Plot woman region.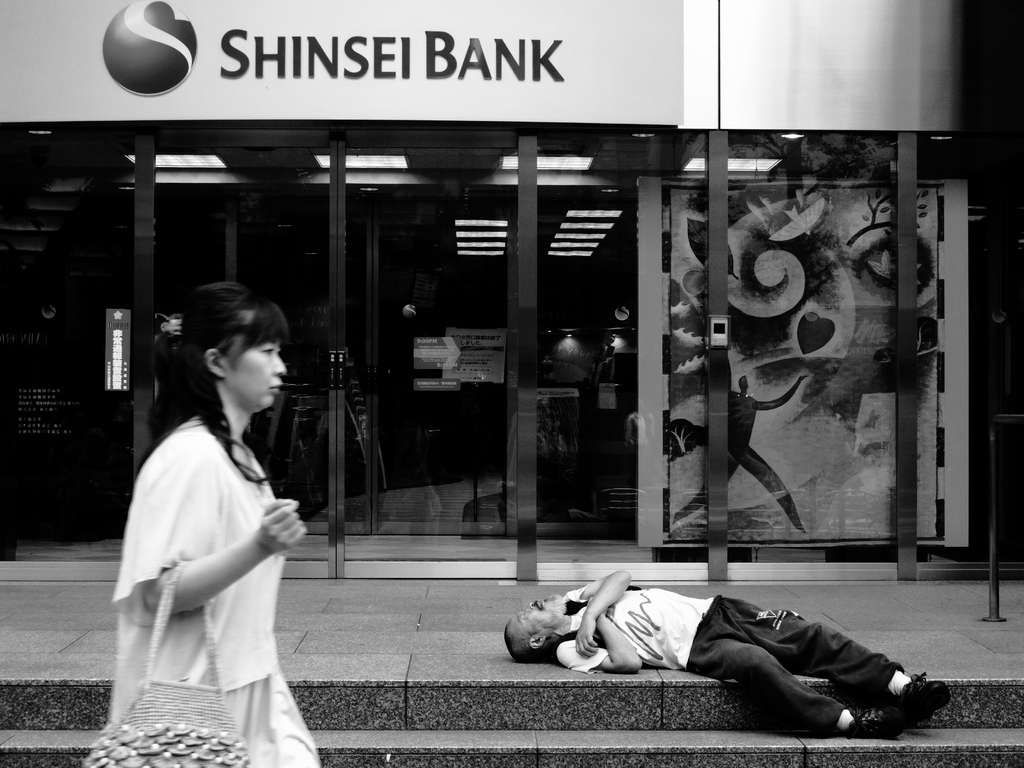
Plotted at {"left": 80, "top": 275, "right": 318, "bottom": 767}.
